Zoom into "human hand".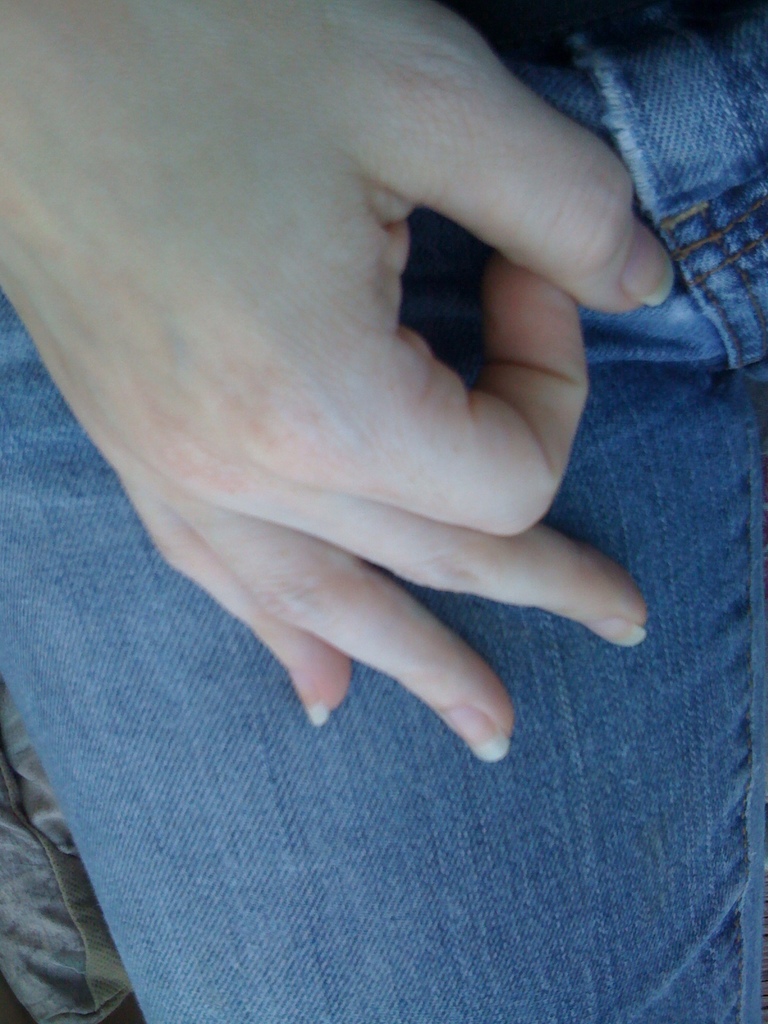
Zoom target: 0, 0, 667, 759.
